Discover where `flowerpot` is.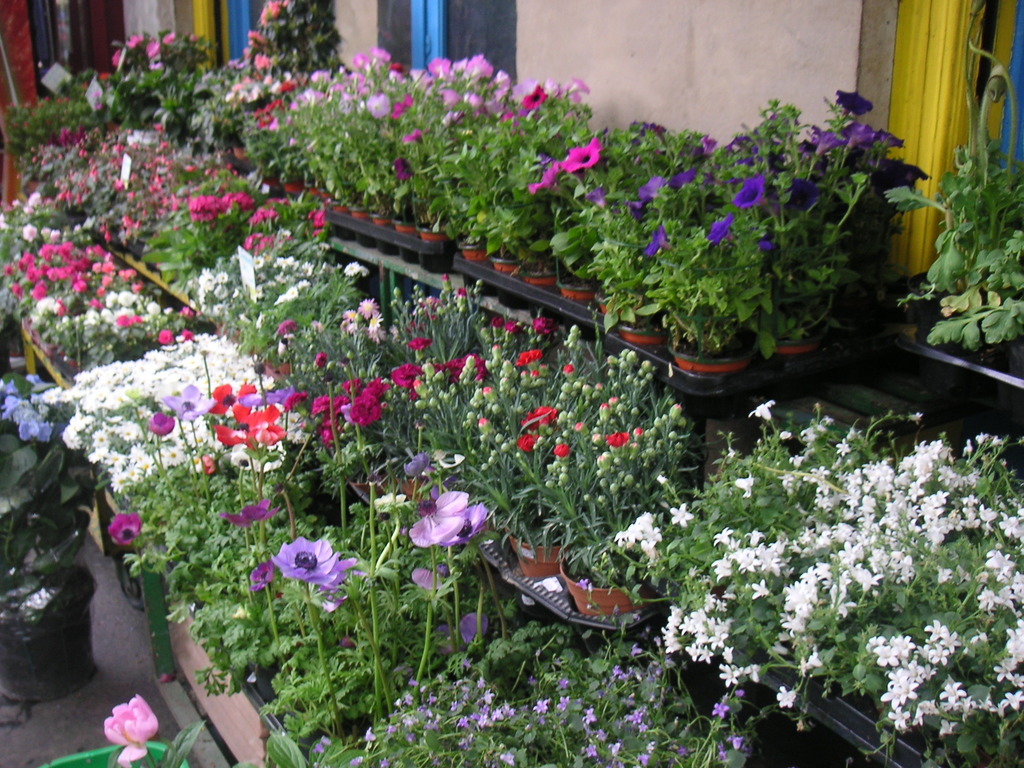
Discovered at bbox=(505, 526, 566, 579).
